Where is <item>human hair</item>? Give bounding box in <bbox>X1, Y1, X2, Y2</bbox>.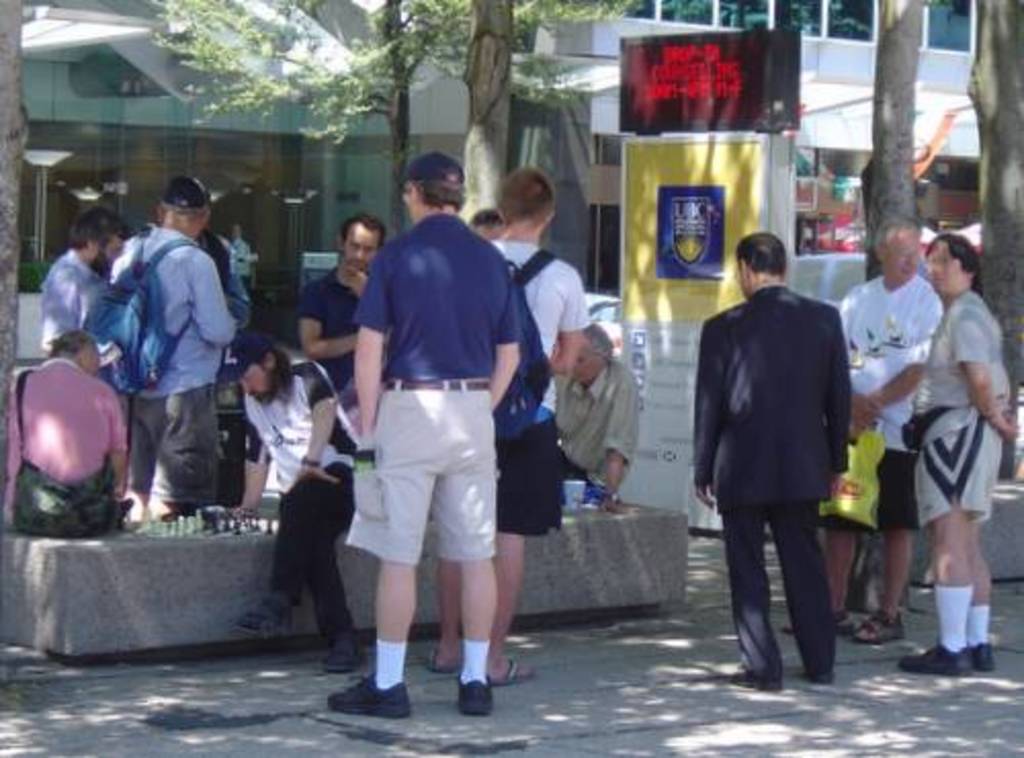
<bbox>66, 205, 133, 244</bbox>.
